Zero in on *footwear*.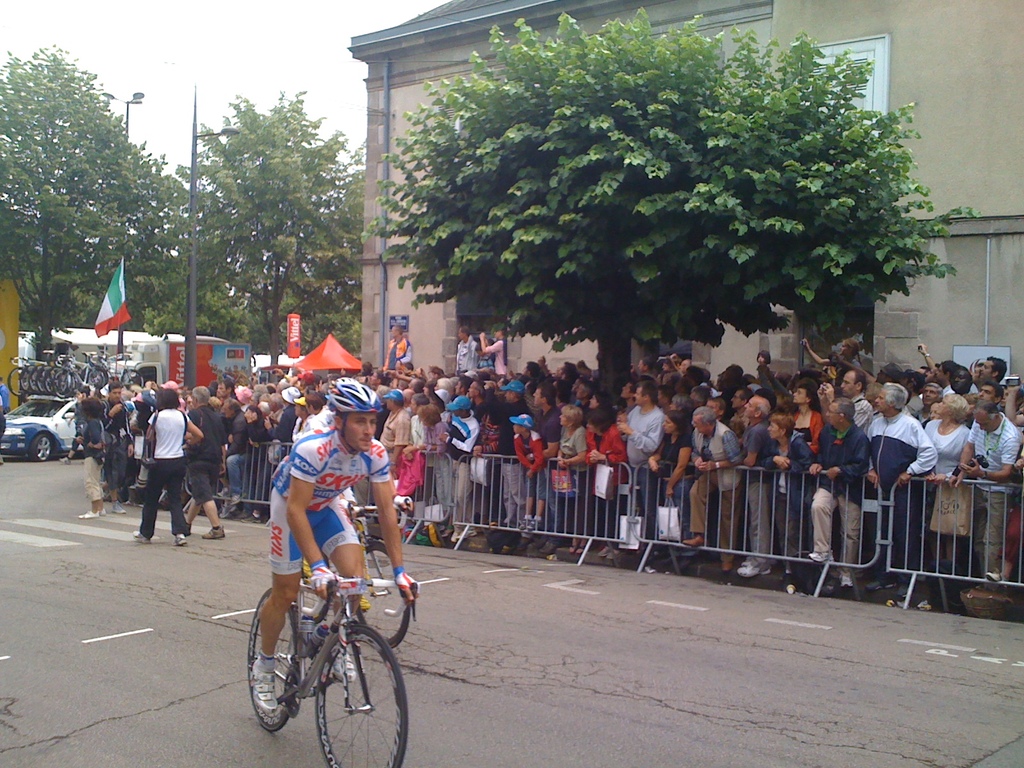
Zeroed in: 218/505/236/518.
